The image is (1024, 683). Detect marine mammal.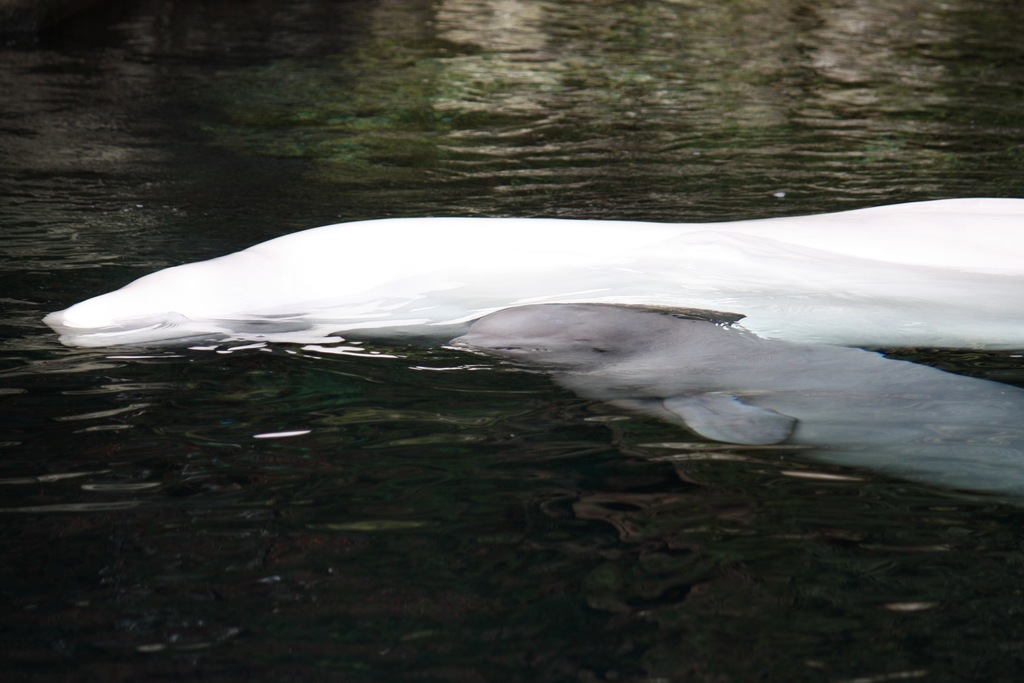
Detection: [x1=440, y1=302, x2=1023, y2=466].
